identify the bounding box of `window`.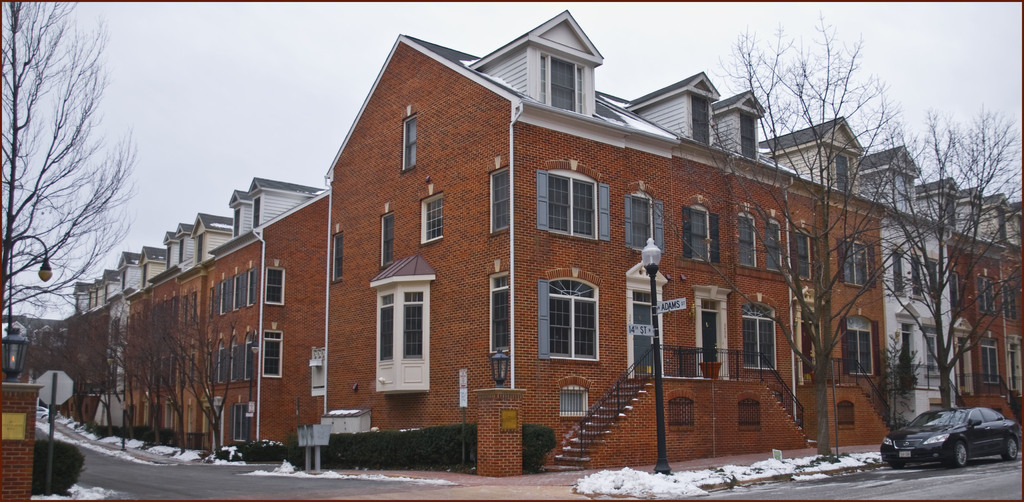
623 196 665 256.
